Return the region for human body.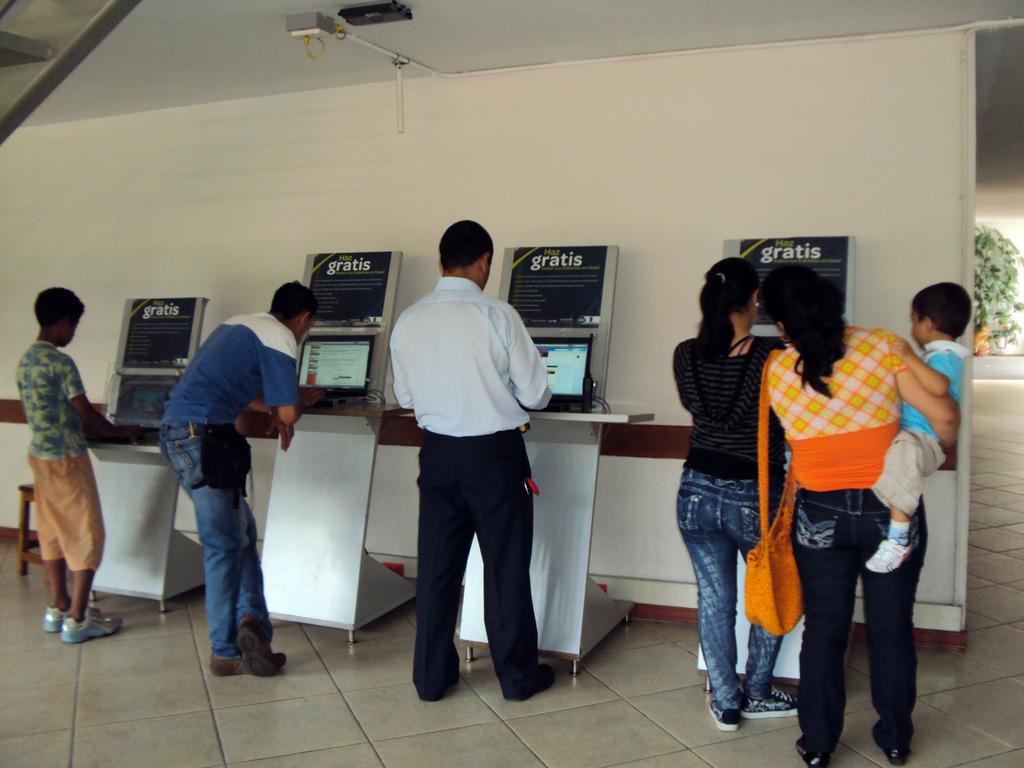
detection(726, 250, 946, 736).
